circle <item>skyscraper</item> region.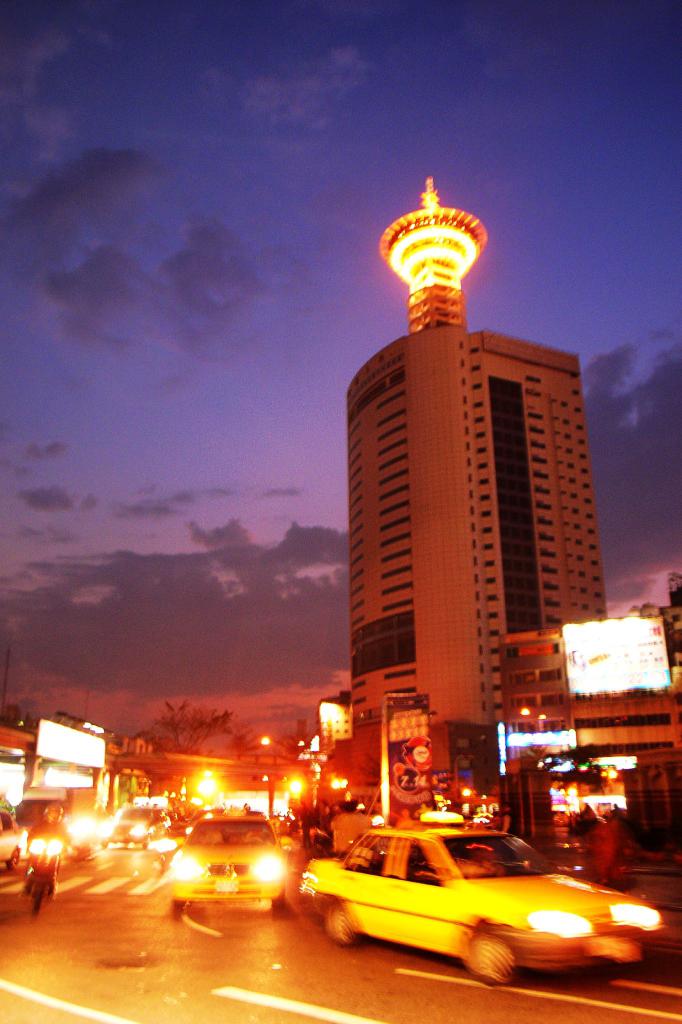
Region: <region>350, 175, 611, 764</region>.
